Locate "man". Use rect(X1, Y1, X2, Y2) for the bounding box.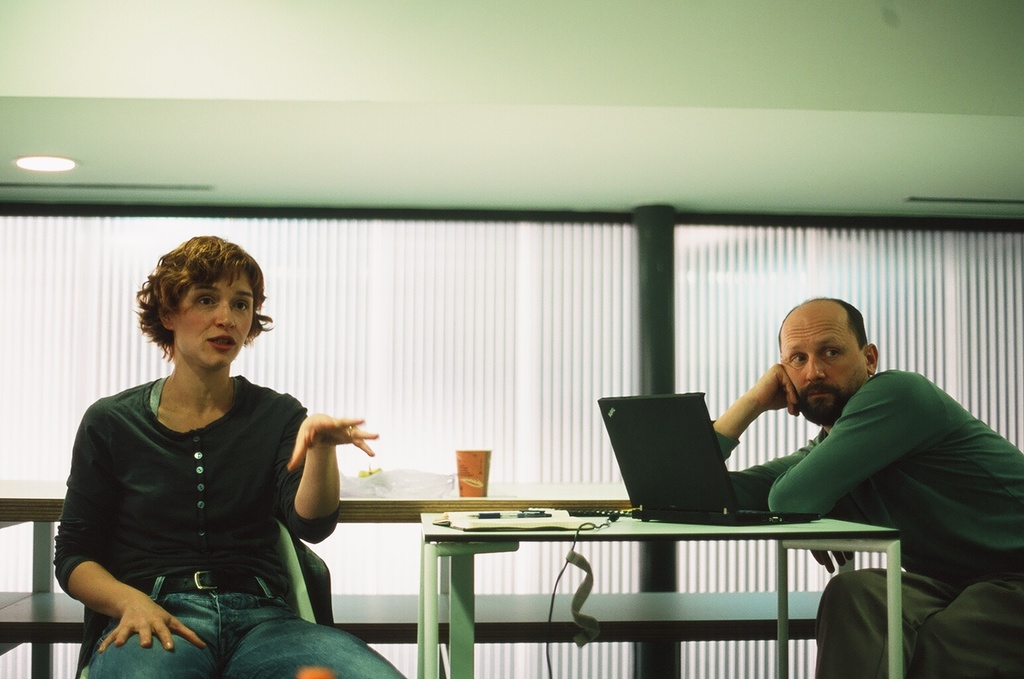
rect(730, 314, 1011, 642).
